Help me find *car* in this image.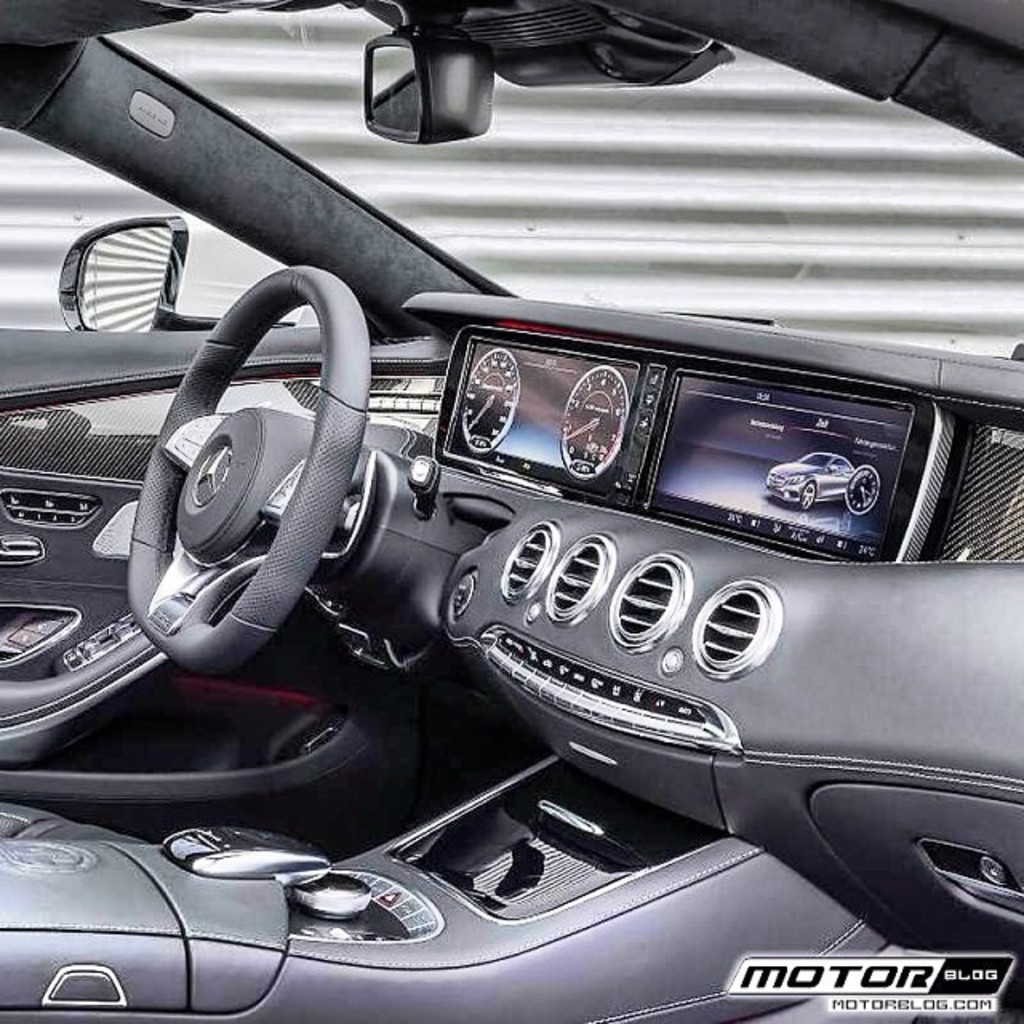
Found it: x1=0, y1=0, x2=1022, y2=1022.
